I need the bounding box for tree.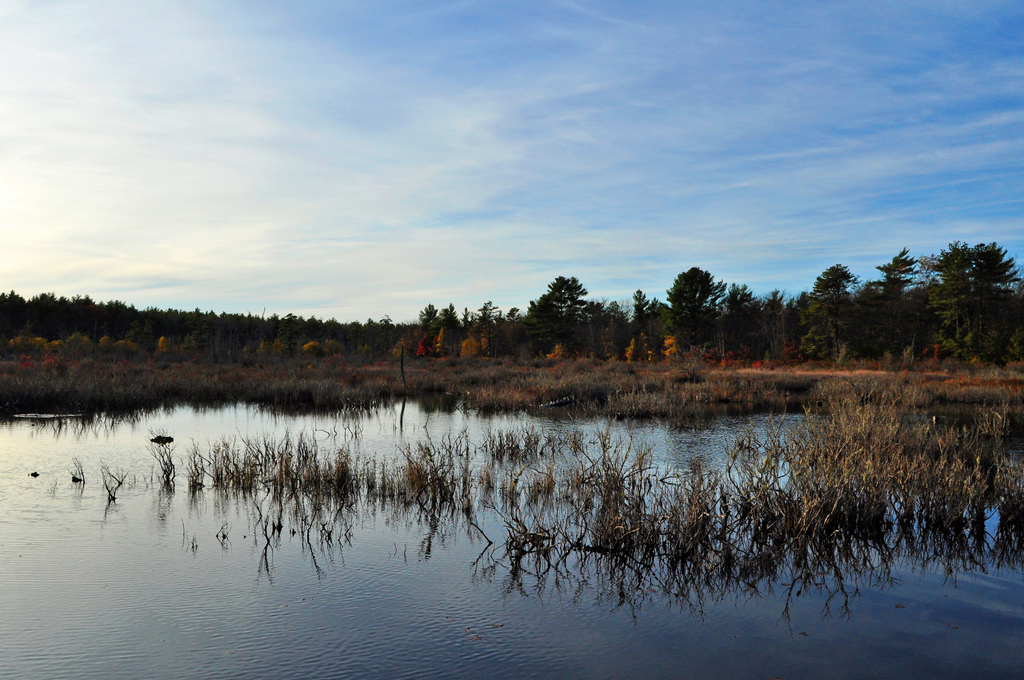
Here it is: x1=530 y1=261 x2=605 y2=348.
